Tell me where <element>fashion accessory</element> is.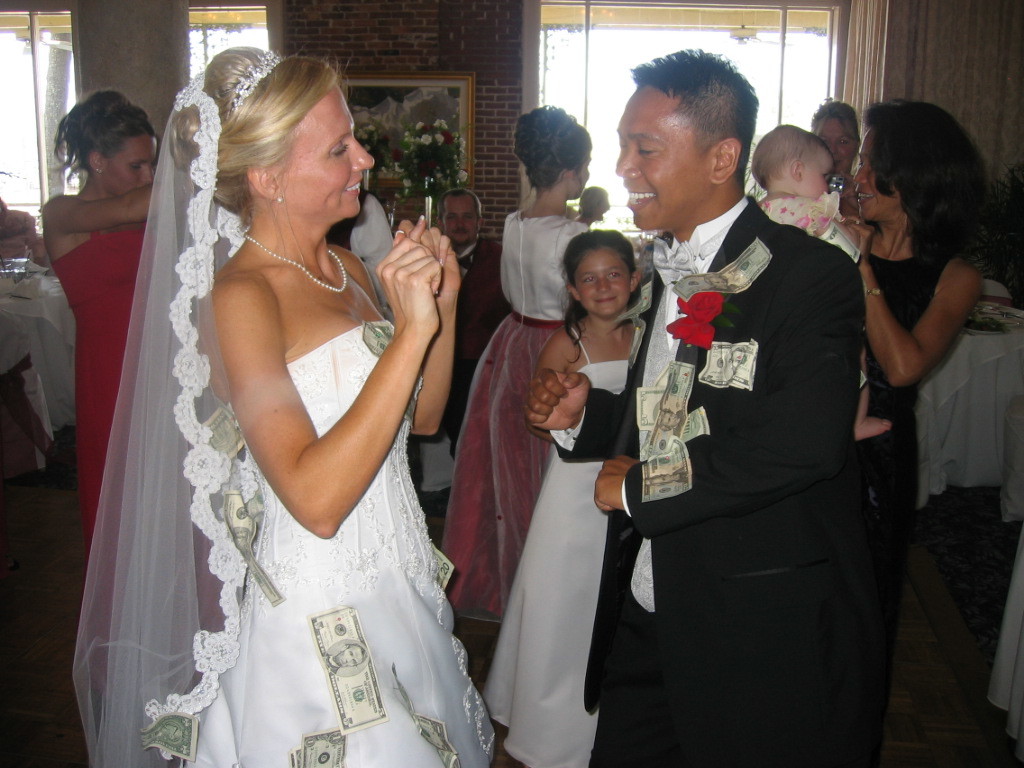
<element>fashion accessory</element> is at <bbox>272, 195, 285, 206</bbox>.
